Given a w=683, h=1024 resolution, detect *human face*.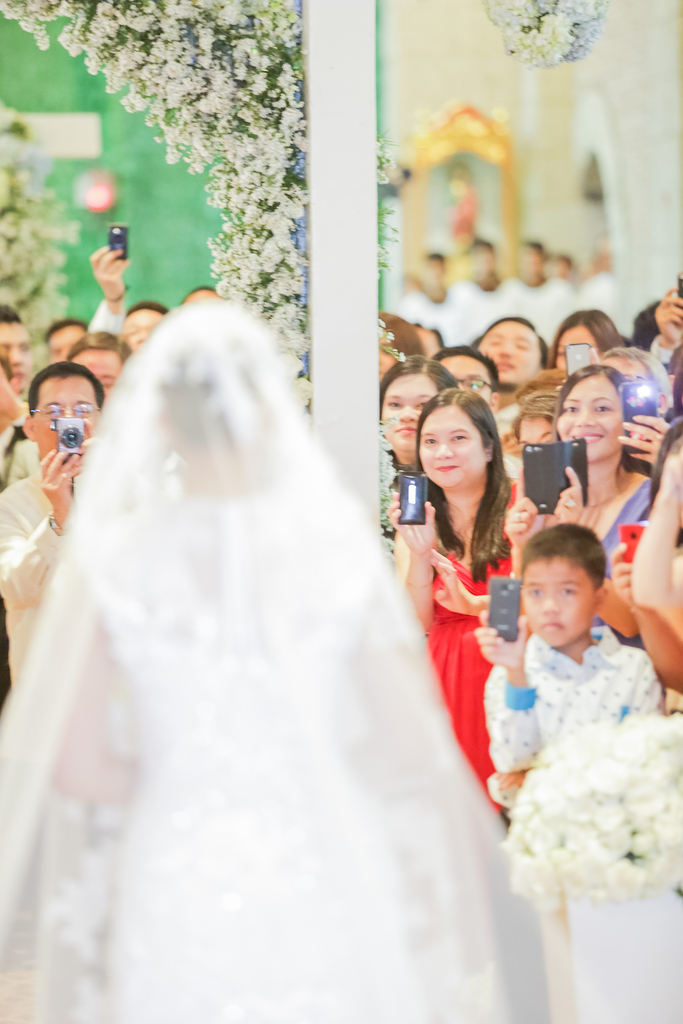
x1=550 y1=370 x2=622 y2=474.
